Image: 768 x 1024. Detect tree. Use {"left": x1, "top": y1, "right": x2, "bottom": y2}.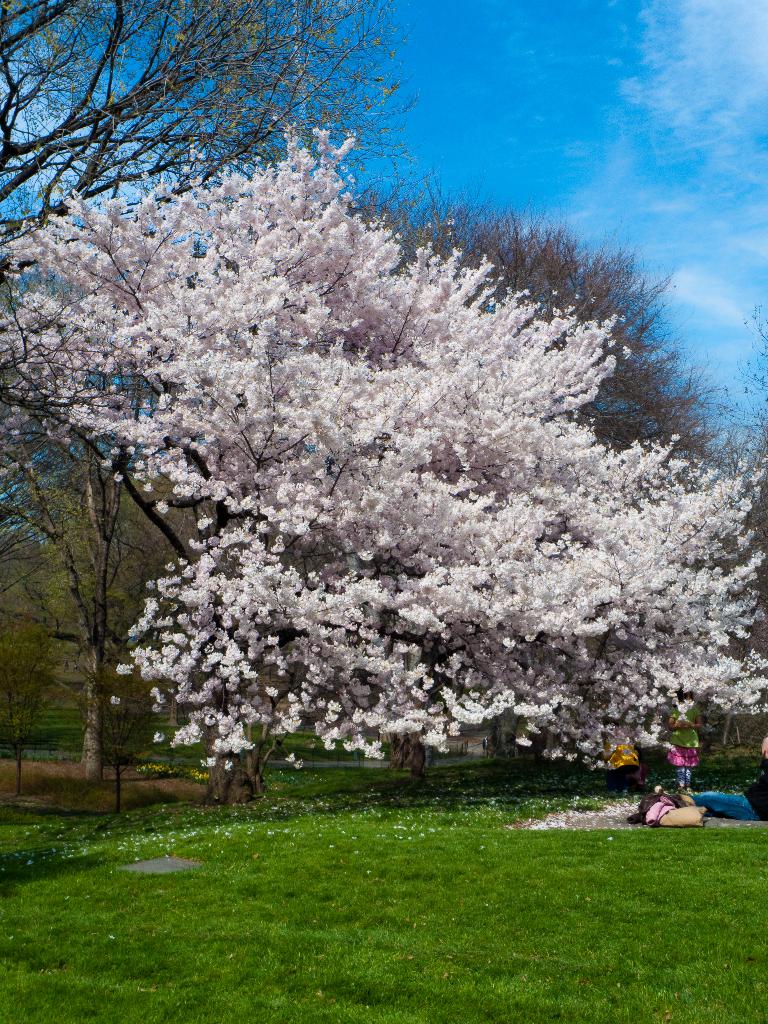
{"left": 0, "top": 0, "right": 397, "bottom": 245}.
